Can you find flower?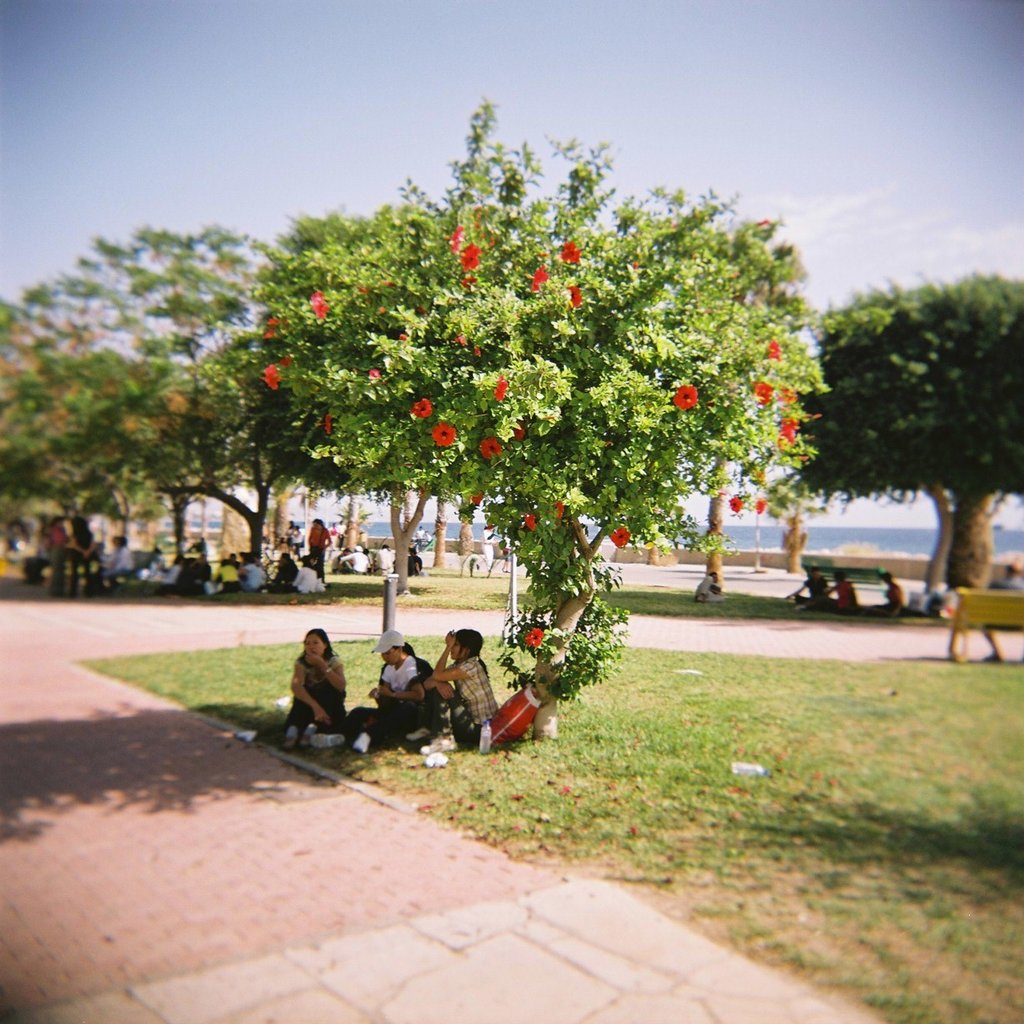
Yes, bounding box: (760,341,792,362).
